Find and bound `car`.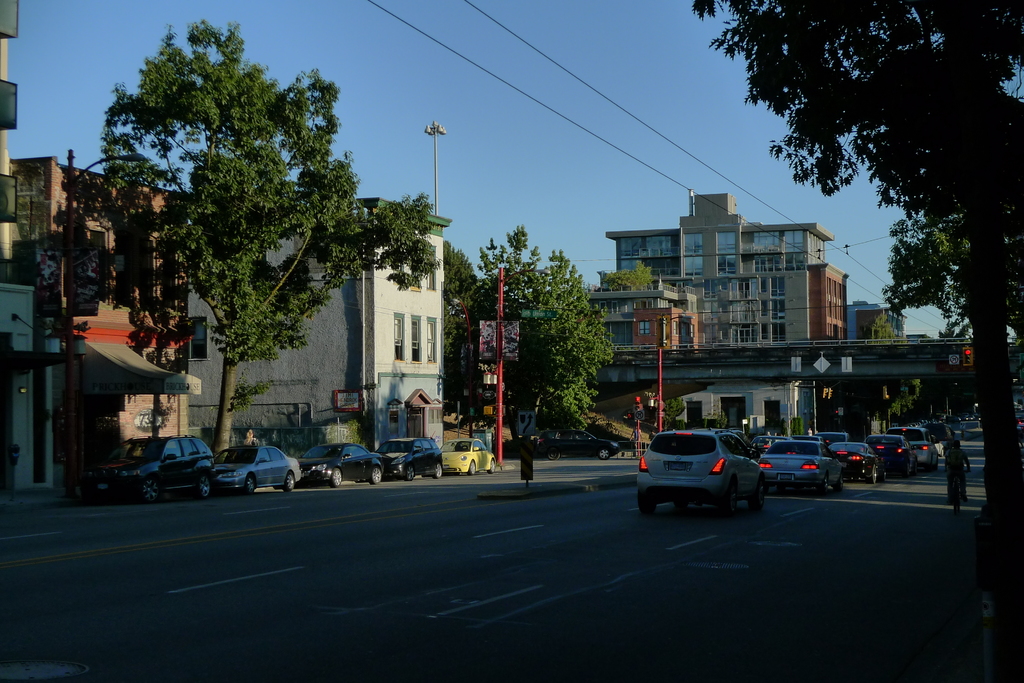
Bound: [left=637, top=429, right=766, bottom=515].
